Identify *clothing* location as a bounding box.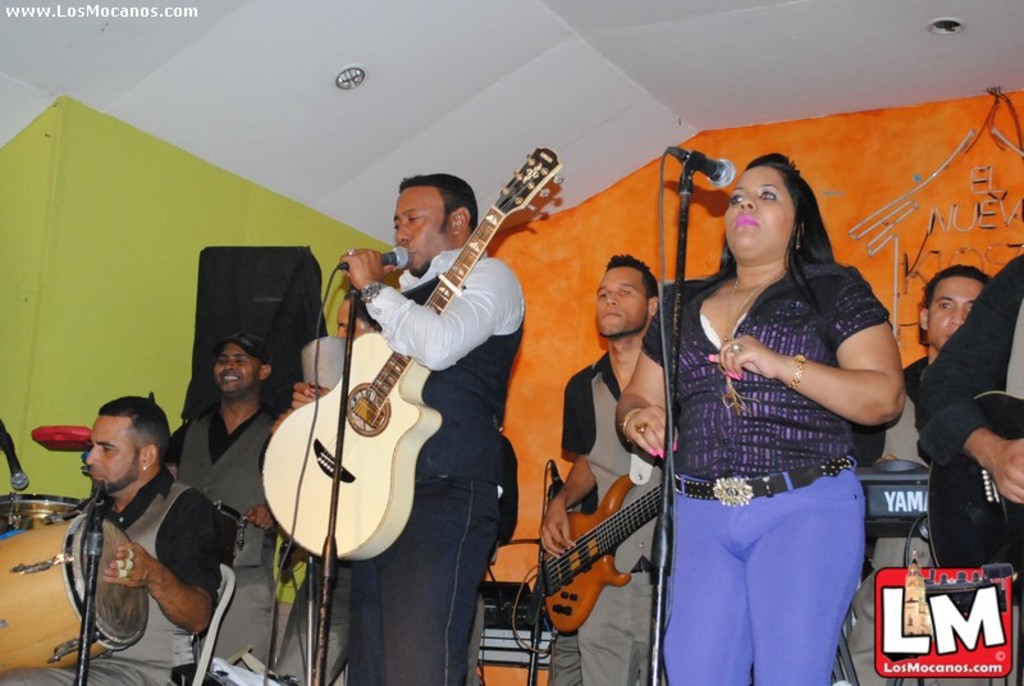
<bbox>186, 399, 285, 685</bbox>.
